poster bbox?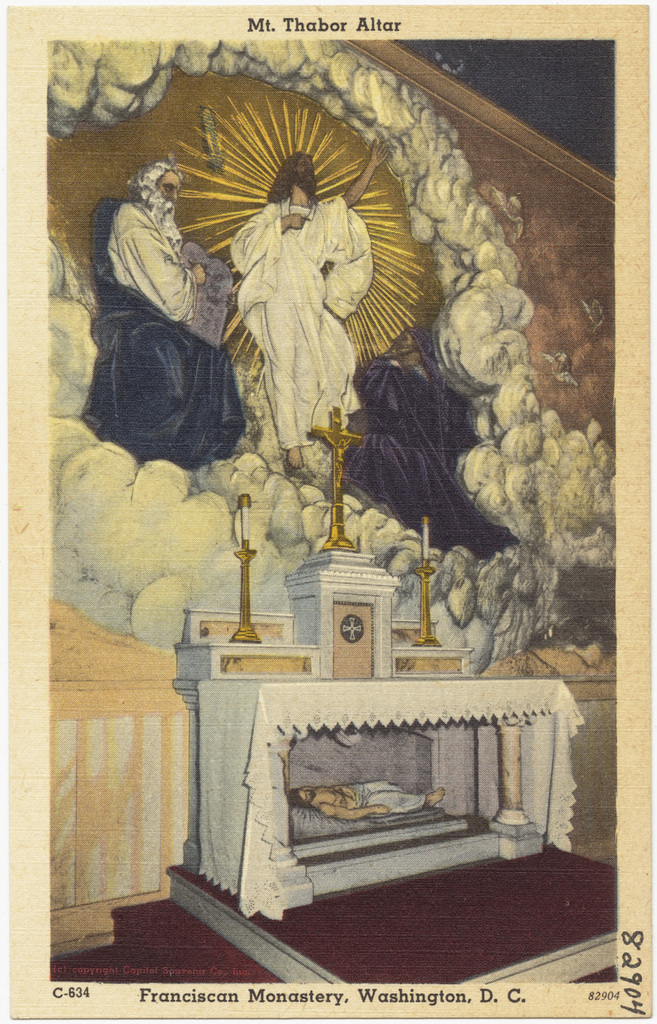
bbox(11, 4, 652, 1019)
